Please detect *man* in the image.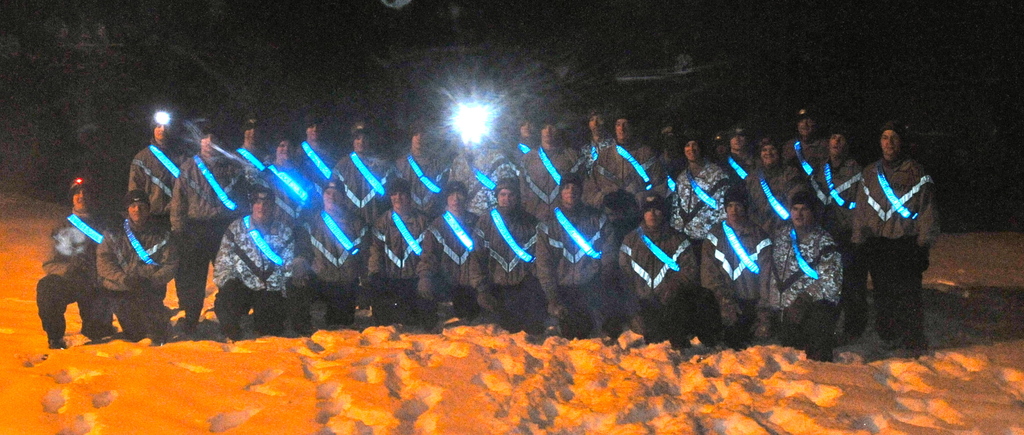
Rect(573, 106, 627, 204).
